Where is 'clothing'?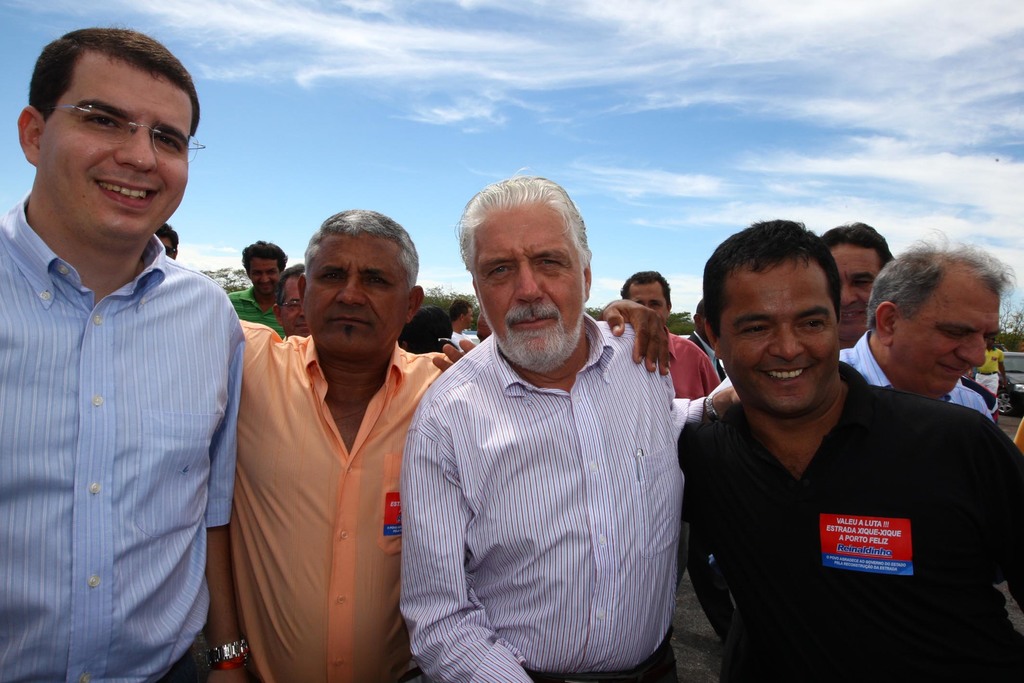
x1=402, y1=312, x2=719, y2=682.
